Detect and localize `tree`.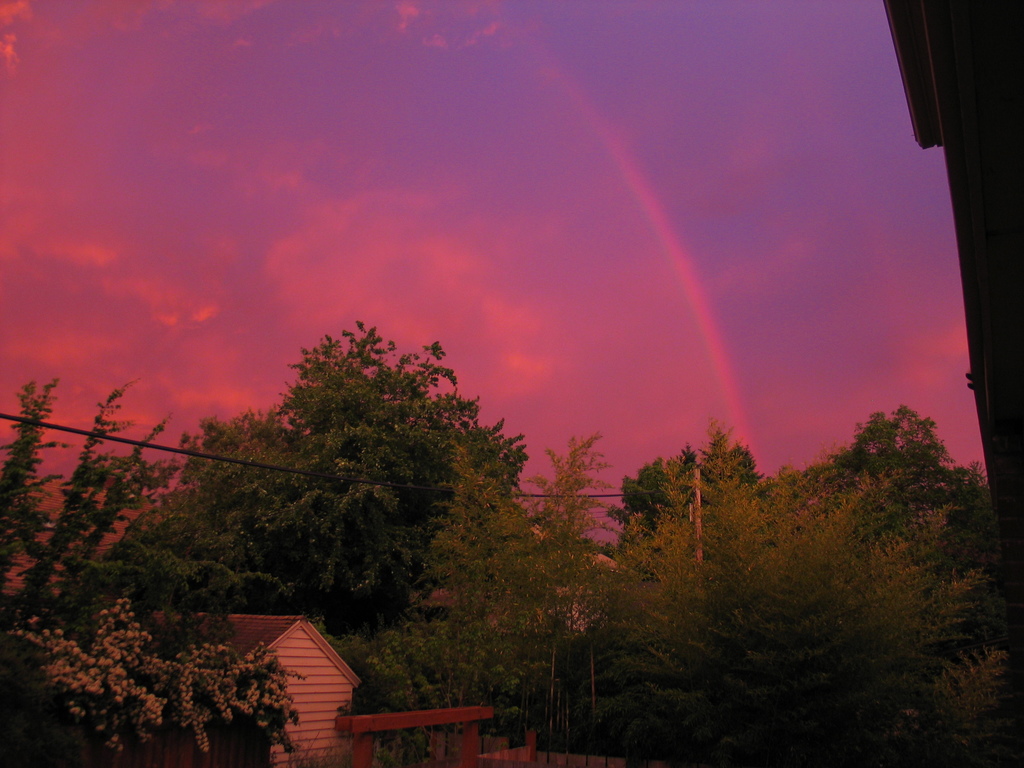
Localized at x1=0, y1=377, x2=310, y2=767.
